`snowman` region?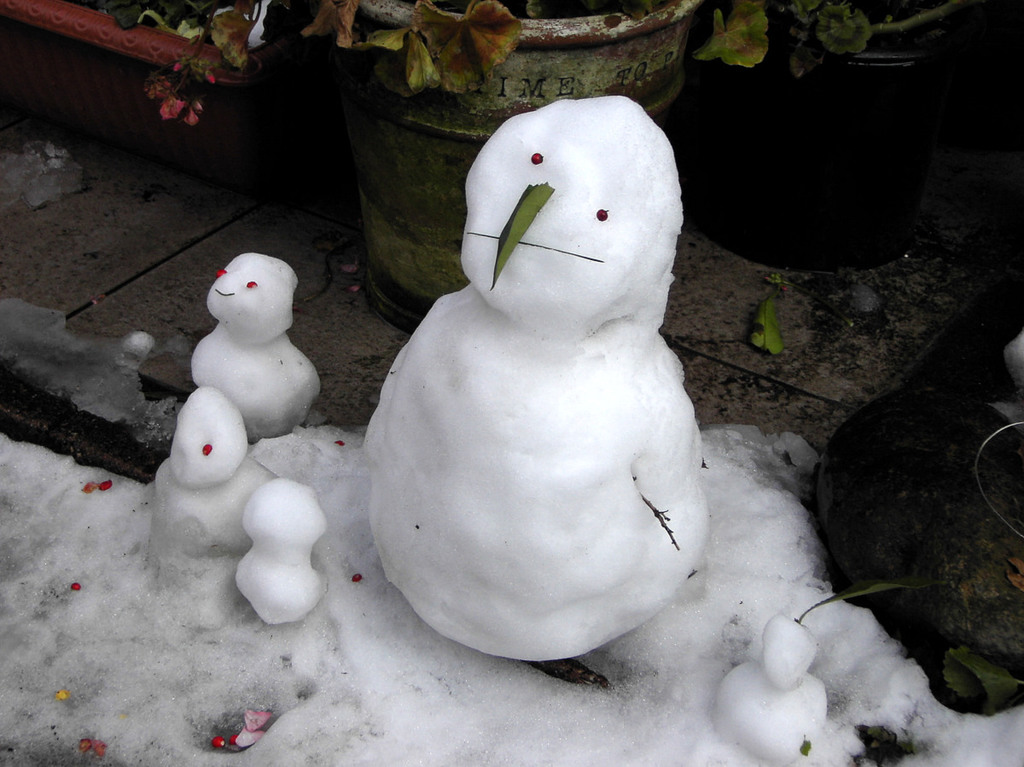
box(143, 372, 275, 564)
